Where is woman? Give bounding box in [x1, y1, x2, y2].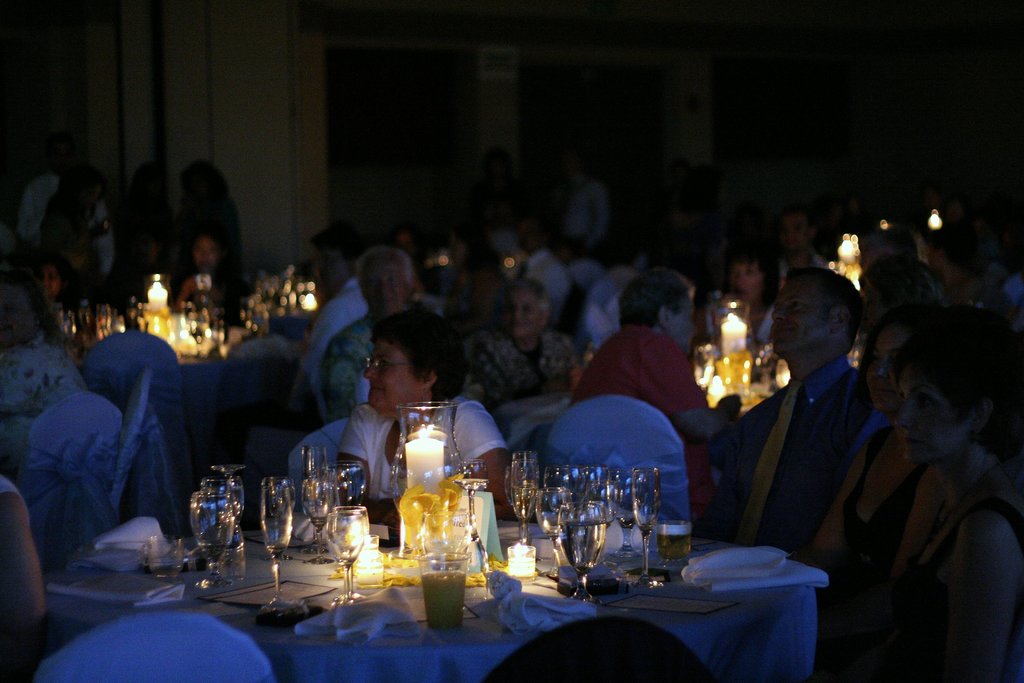
[884, 328, 1023, 682].
